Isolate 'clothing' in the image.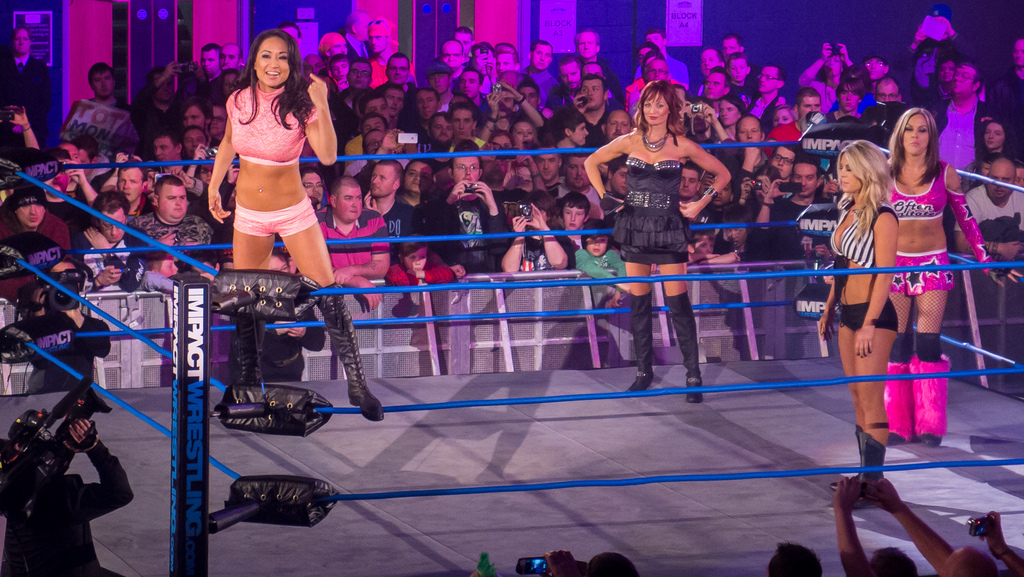
Isolated region: rect(0, 215, 68, 296).
